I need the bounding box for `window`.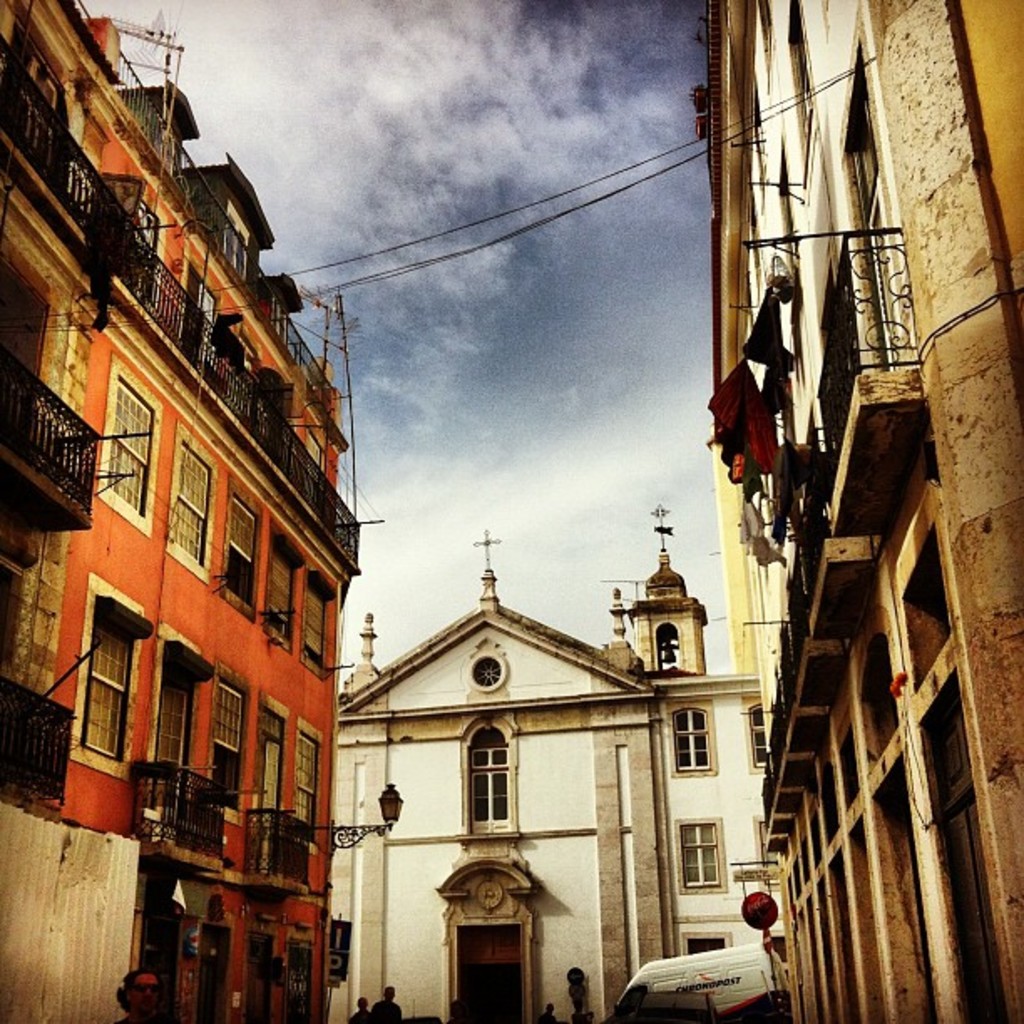
Here it is: 296 569 340 686.
